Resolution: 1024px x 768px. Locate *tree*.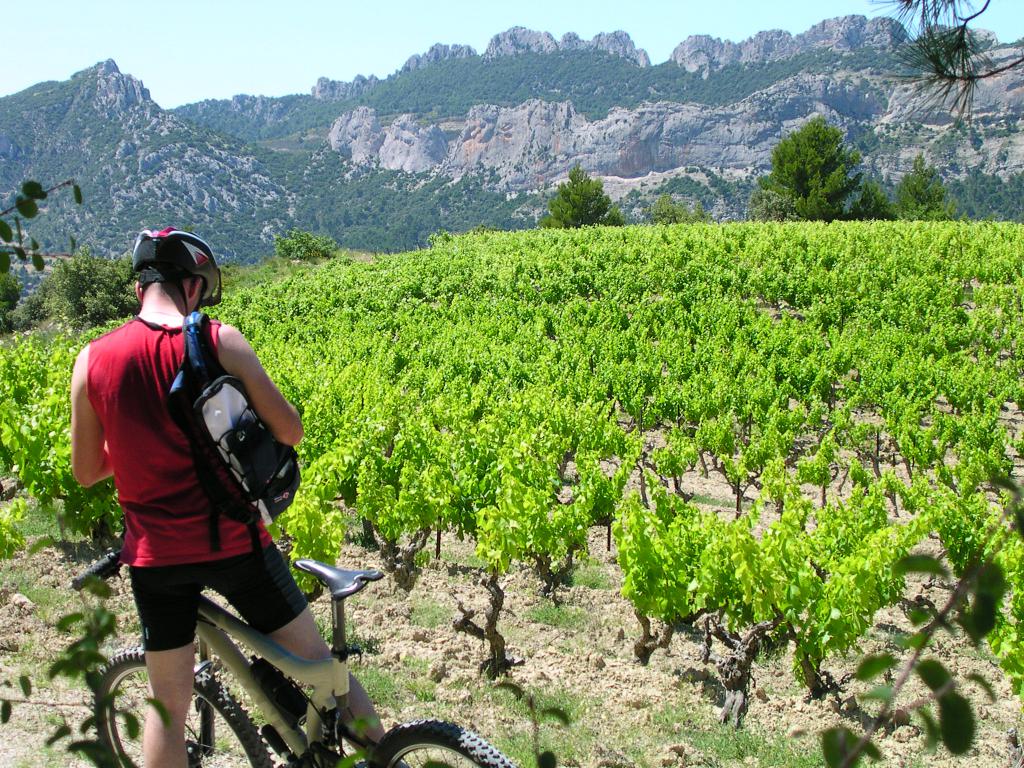
pyautogui.locateOnScreen(869, 0, 1023, 138).
